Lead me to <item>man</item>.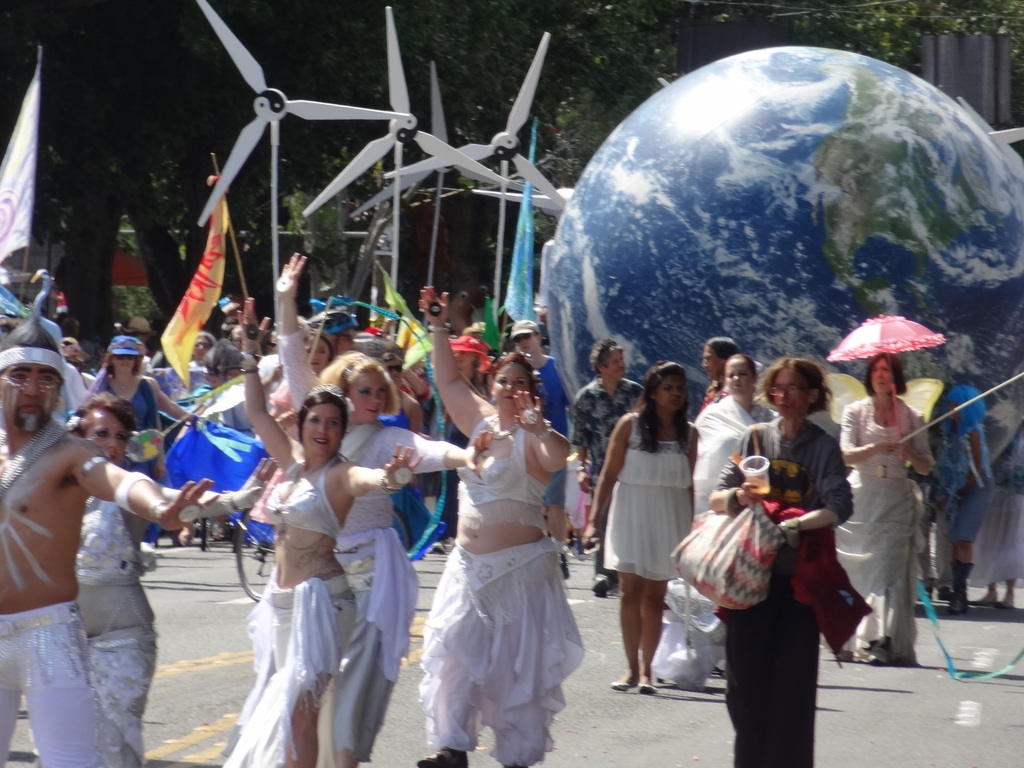
Lead to (571, 335, 644, 595).
